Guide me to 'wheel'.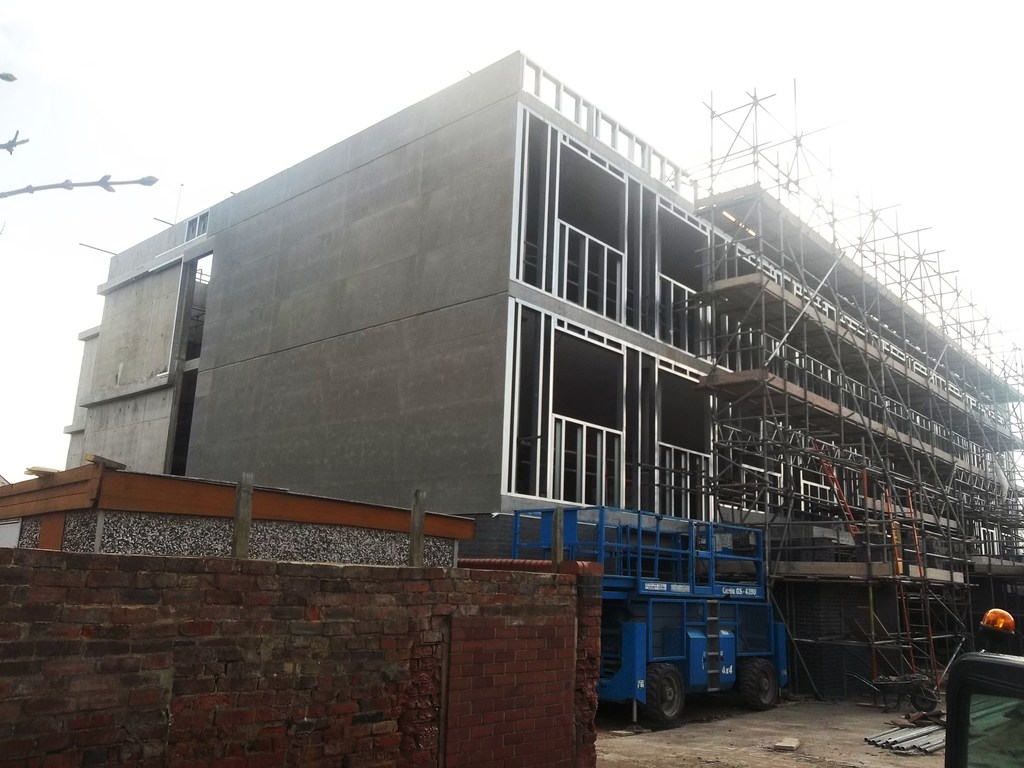
Guidance: {"left": 912, "top": 687, "right": 936, "bottom": 712}.
